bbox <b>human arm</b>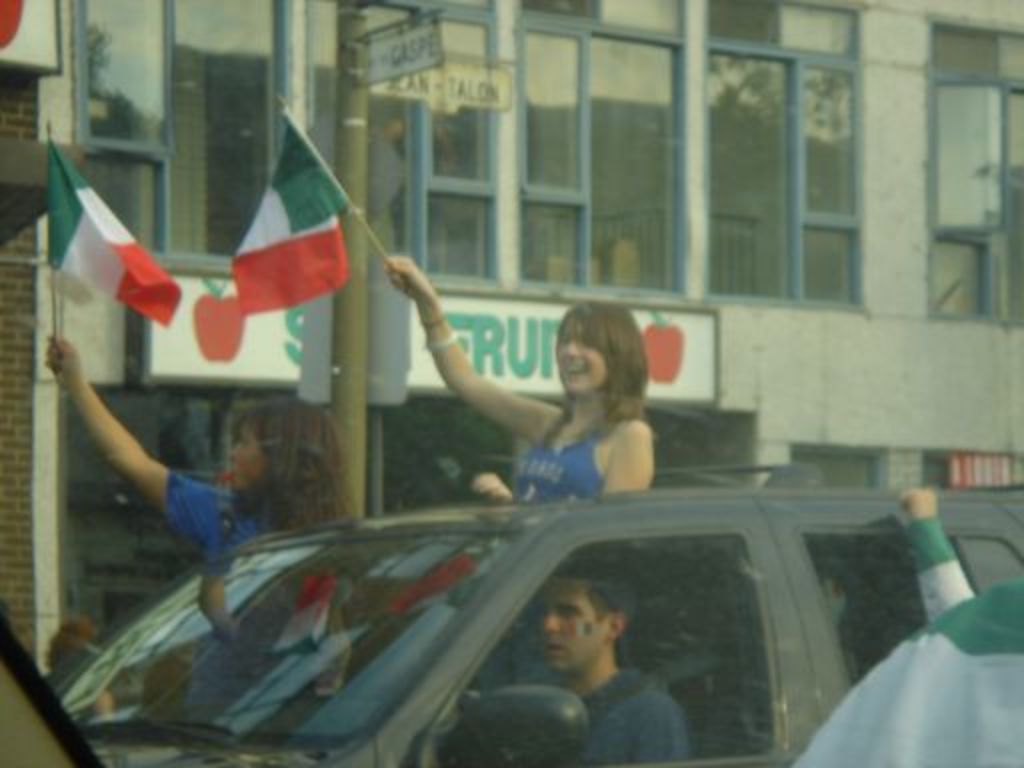
(x1=378, y1=254, x2=554, y2=442)
